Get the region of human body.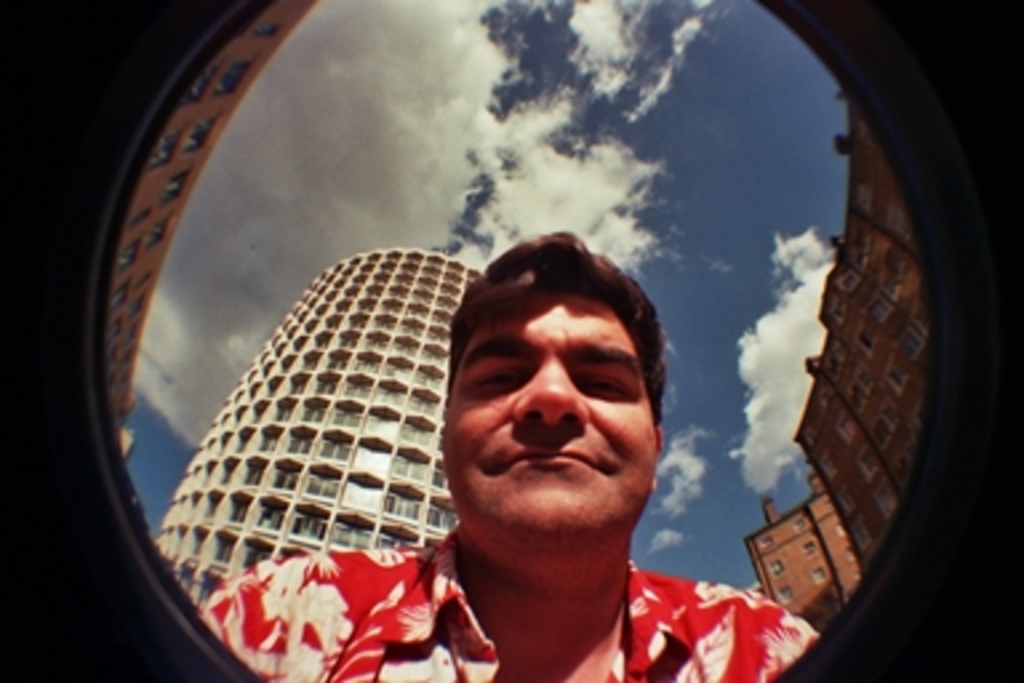
detection(189, 224, 819, 680).
